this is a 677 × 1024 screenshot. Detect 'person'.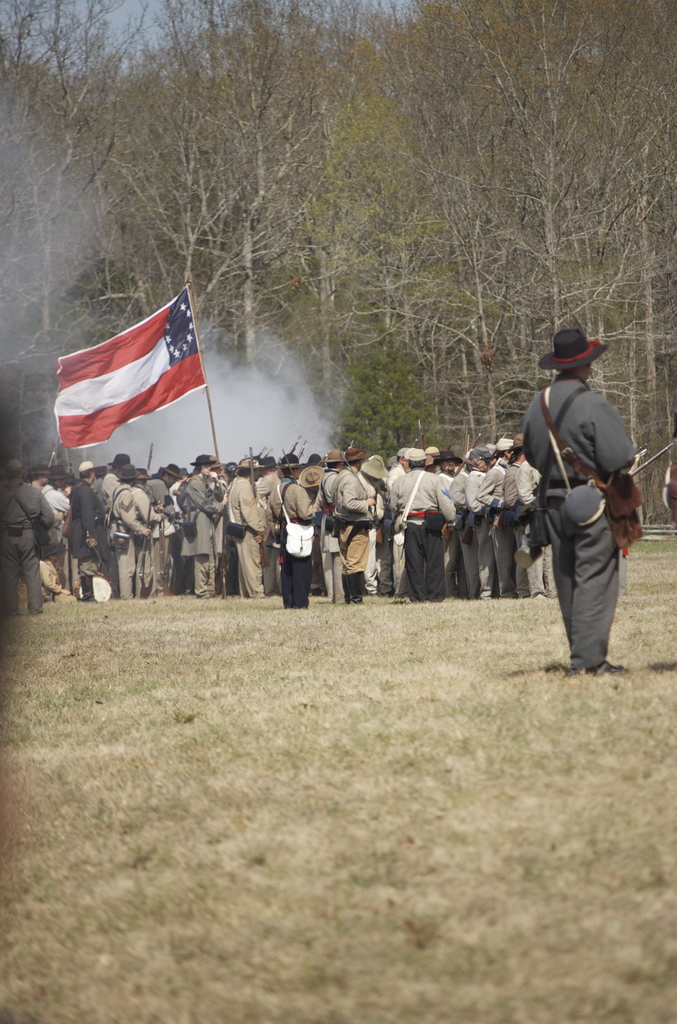
519 317 644 682.
